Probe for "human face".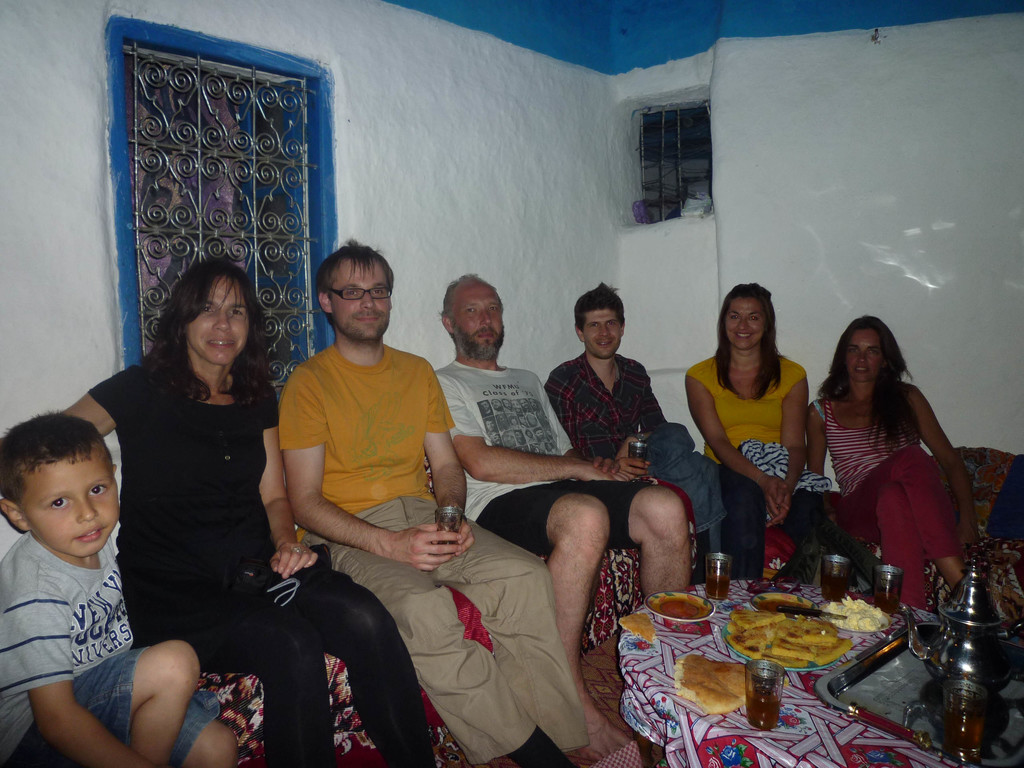
Probe result: (left=581, top=306, right=622, bottom=359).
